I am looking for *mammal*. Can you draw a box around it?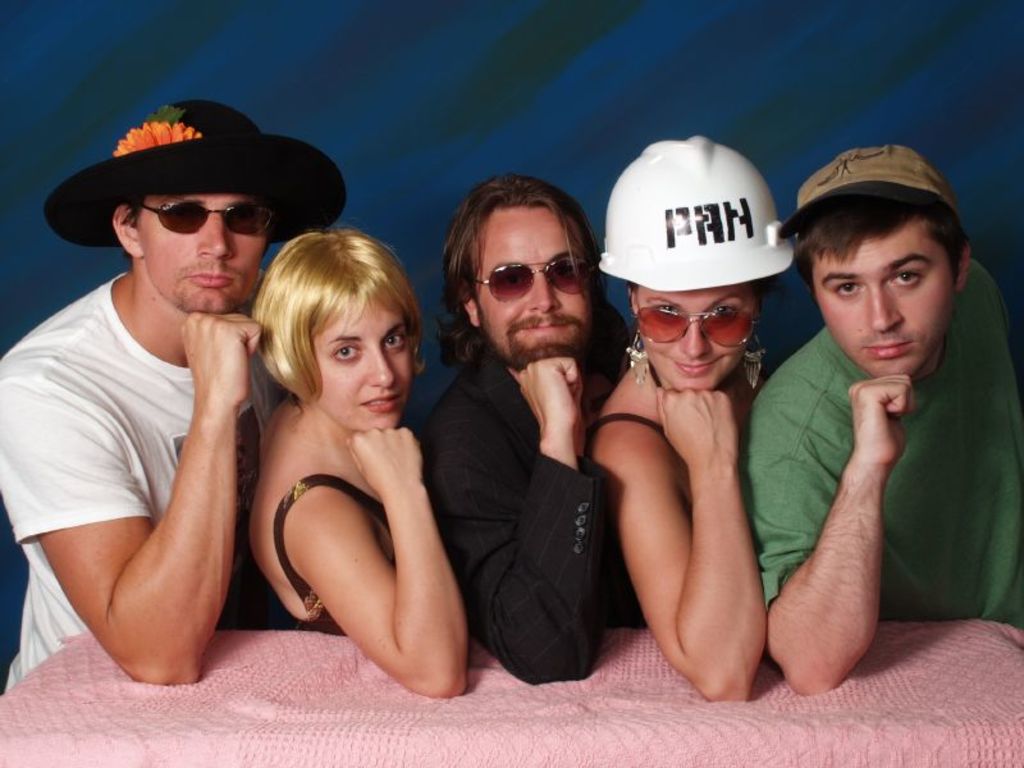
Sure, the bounding box is locate(0, 100, 344, 703).
